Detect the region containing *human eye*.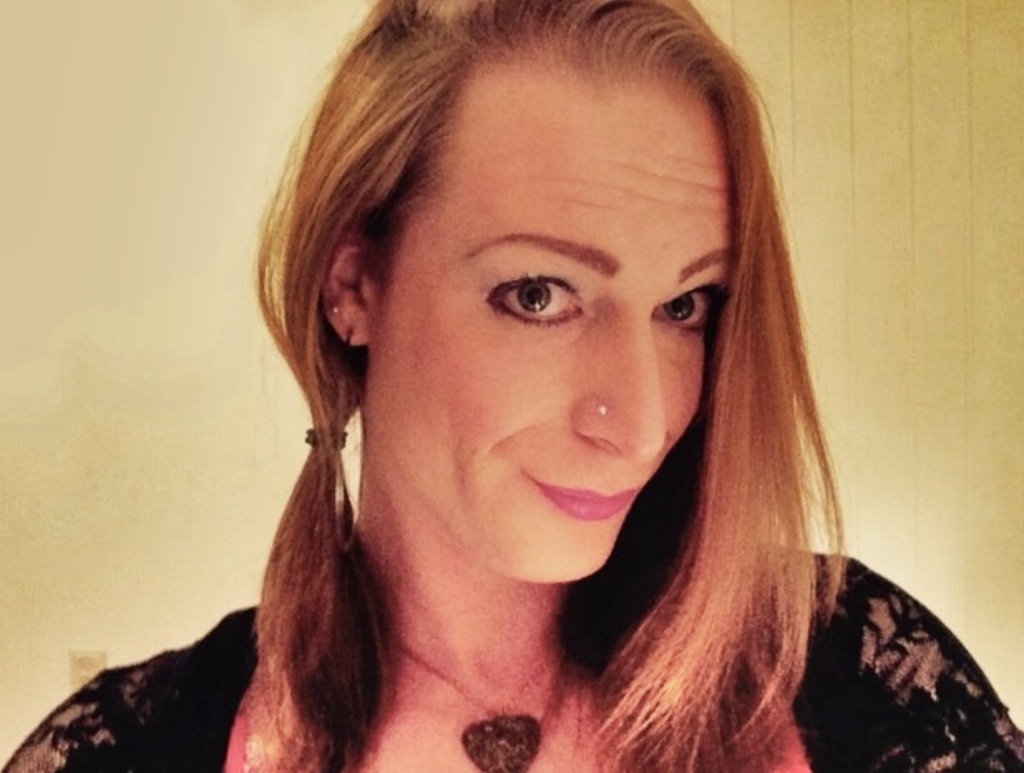
locate(651, 279, 734, 337).
